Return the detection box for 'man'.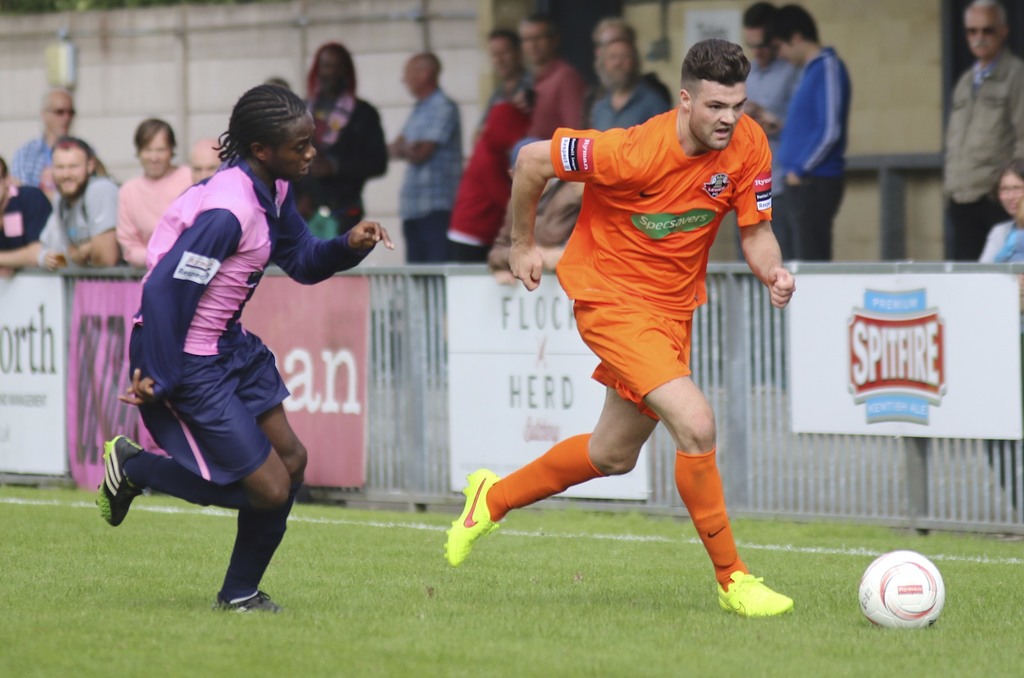
[520,19,591,141].
